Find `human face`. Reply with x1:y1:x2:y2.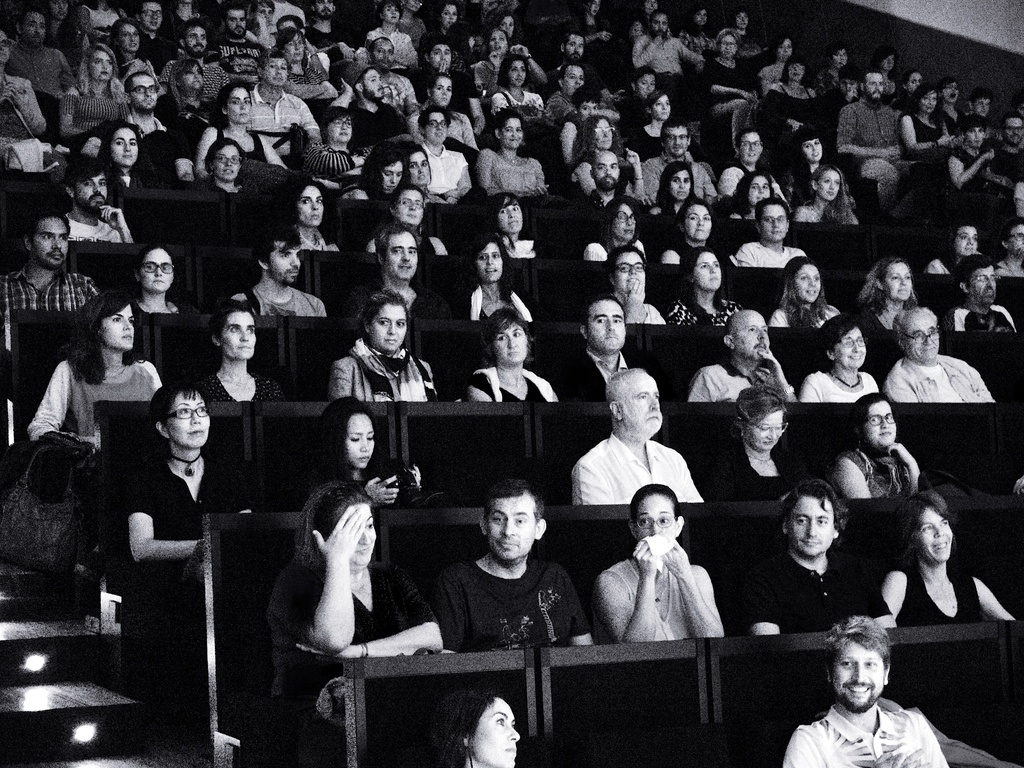
371:307:408:349.
